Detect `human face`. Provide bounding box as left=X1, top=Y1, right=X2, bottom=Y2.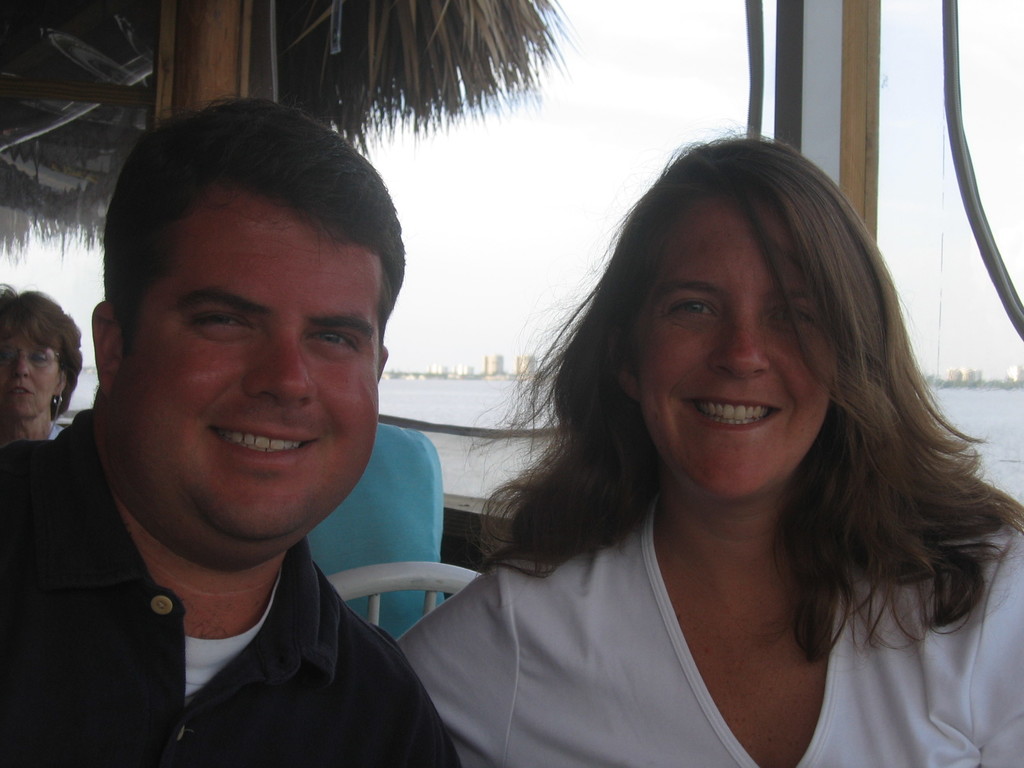
left=122, top=182, right=394, bottom=550.
